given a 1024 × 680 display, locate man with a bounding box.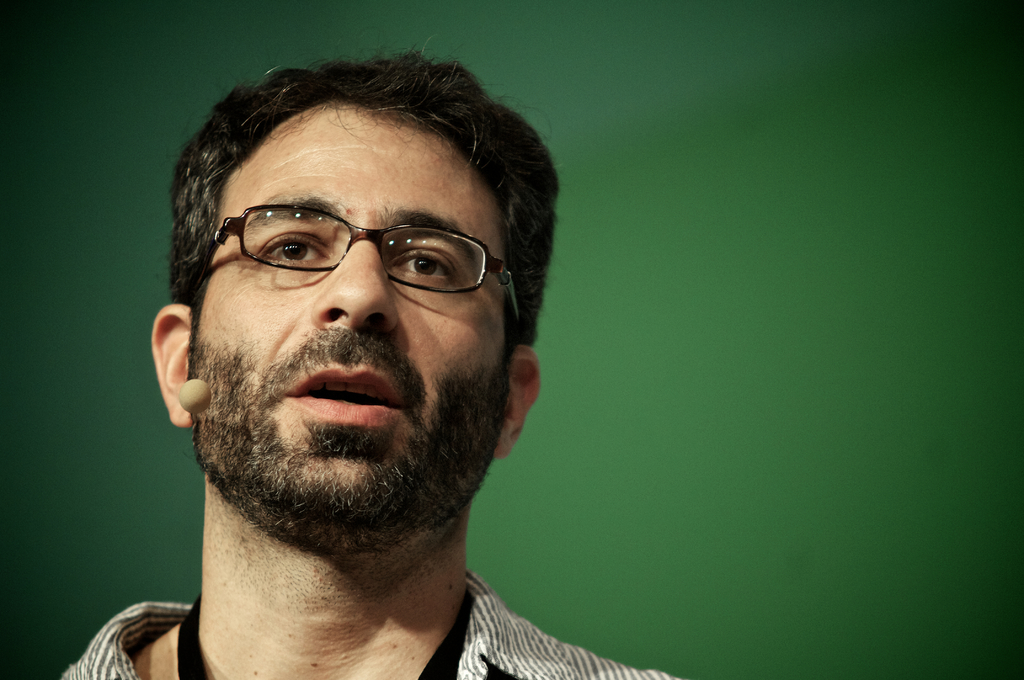
Located: x1=34 y1=36 x2=712 y2=679.
